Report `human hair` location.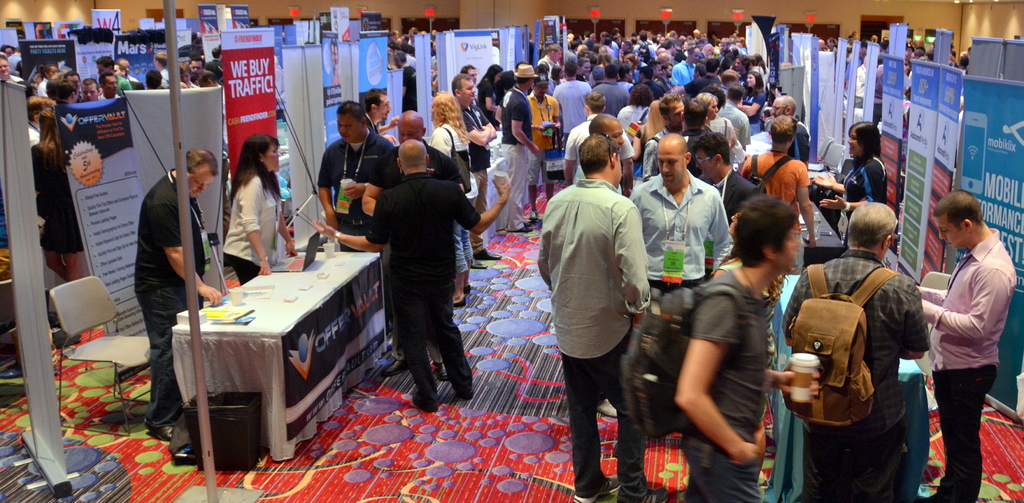
Report: bbox(184, 145, 220, 180).
